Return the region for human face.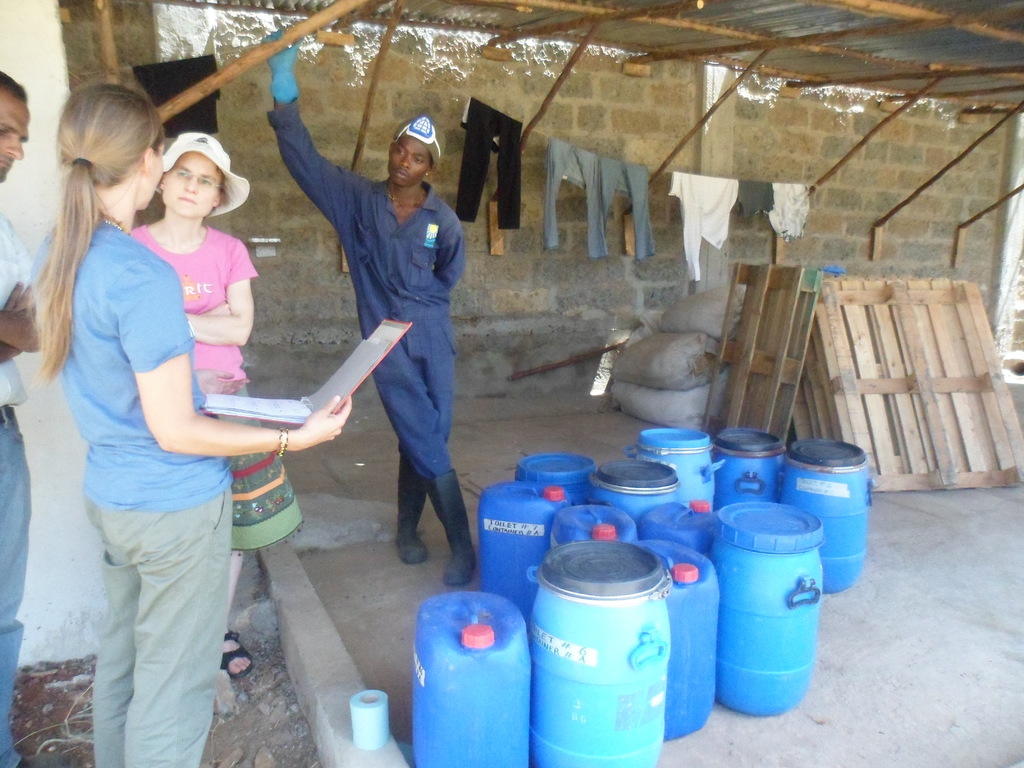
x1=159, y1=152, x2=222, y2=218.
